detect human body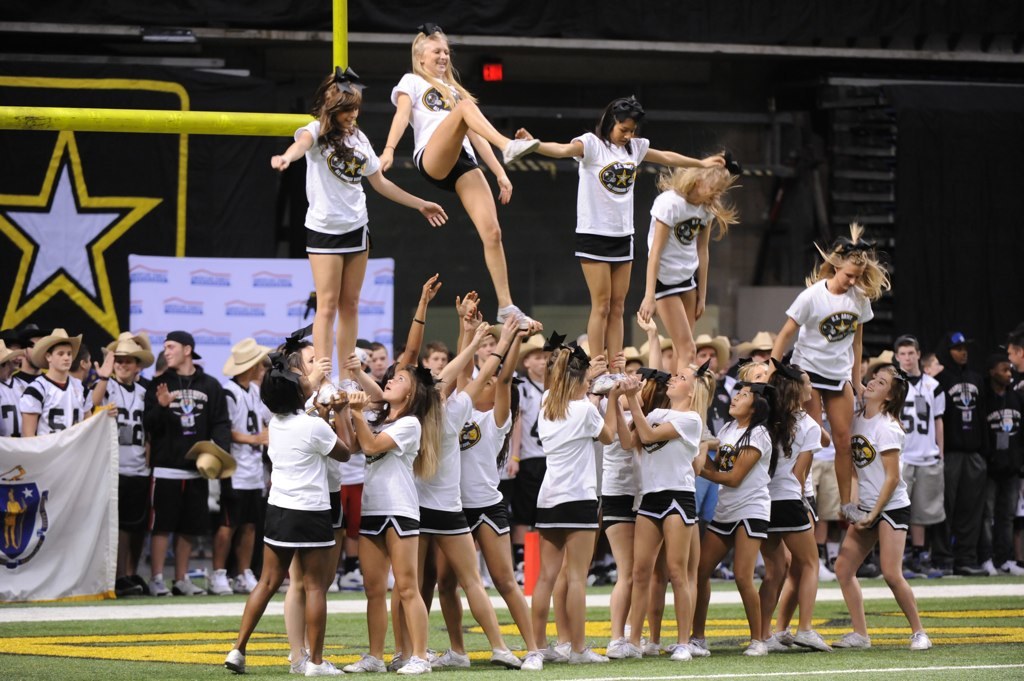
(left=890, top=332, right=940, bottom=575)
